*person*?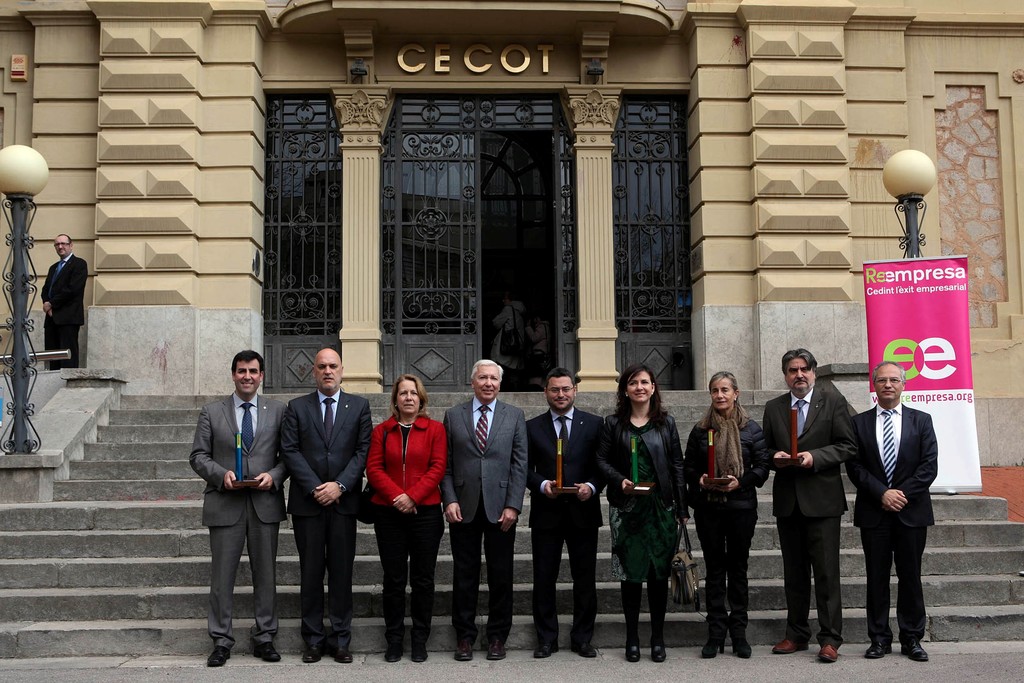
bbox(276, 345, 374, 663)
